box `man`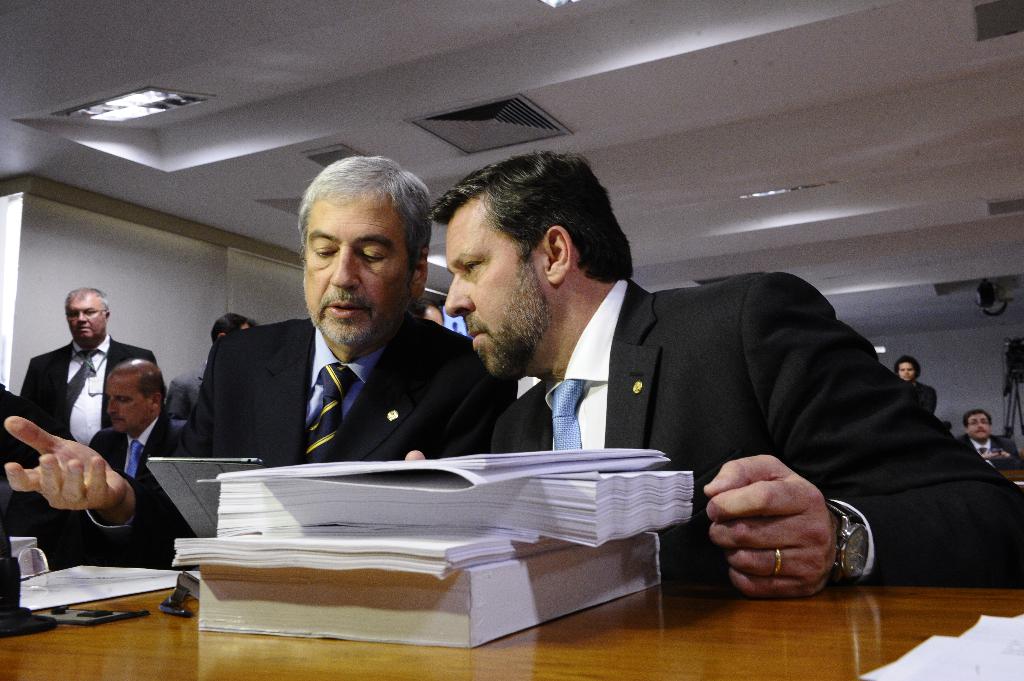
region(88, 361, 187, 476)
